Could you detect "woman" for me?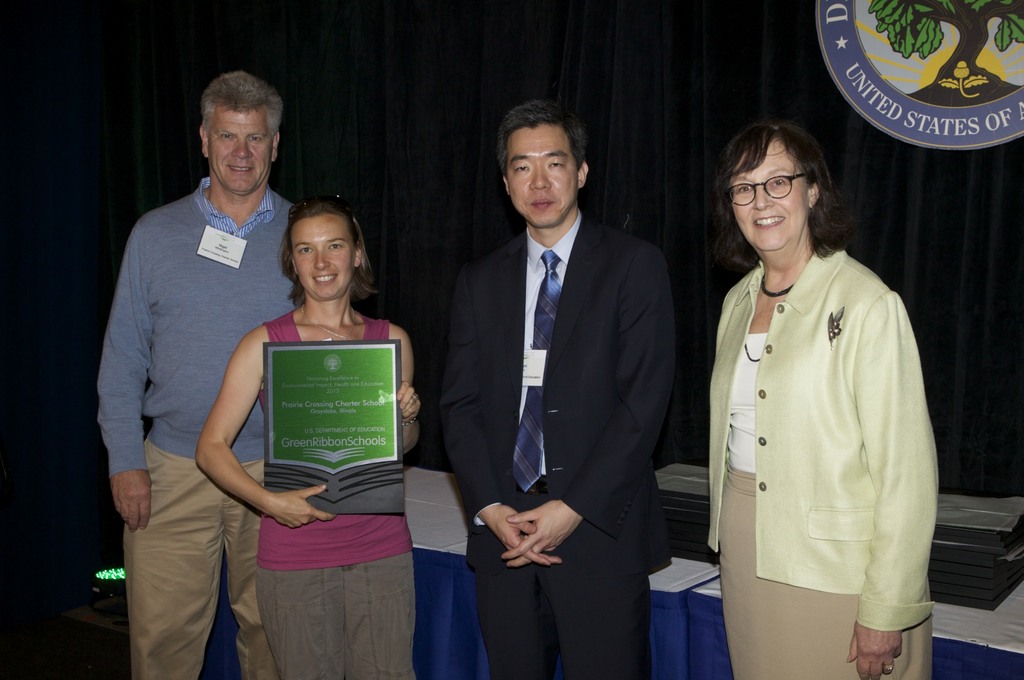
Detection result: (x1=211, y1=180, x2=423, y2=661).
